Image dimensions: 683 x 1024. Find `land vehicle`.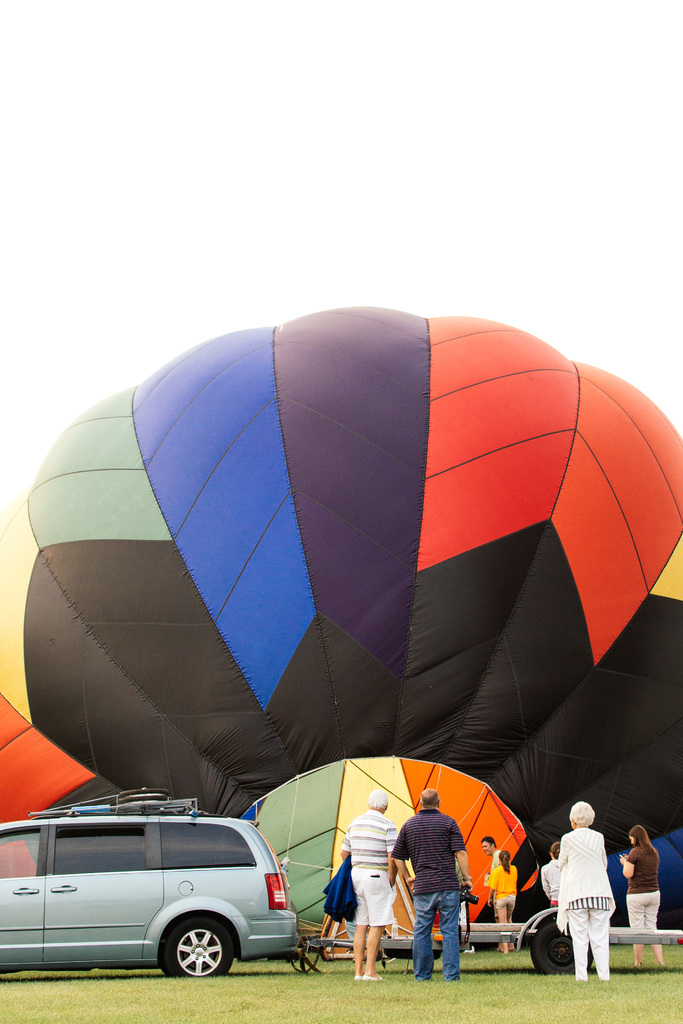
10/806/317/985.
